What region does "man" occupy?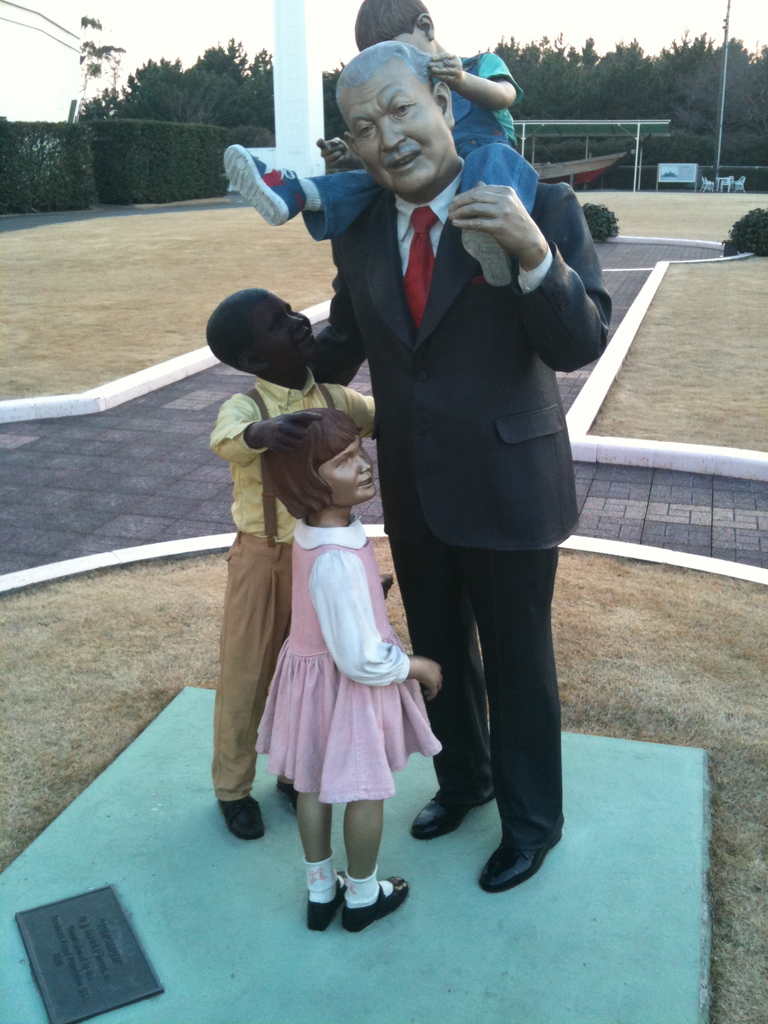
276 44 604 899.
